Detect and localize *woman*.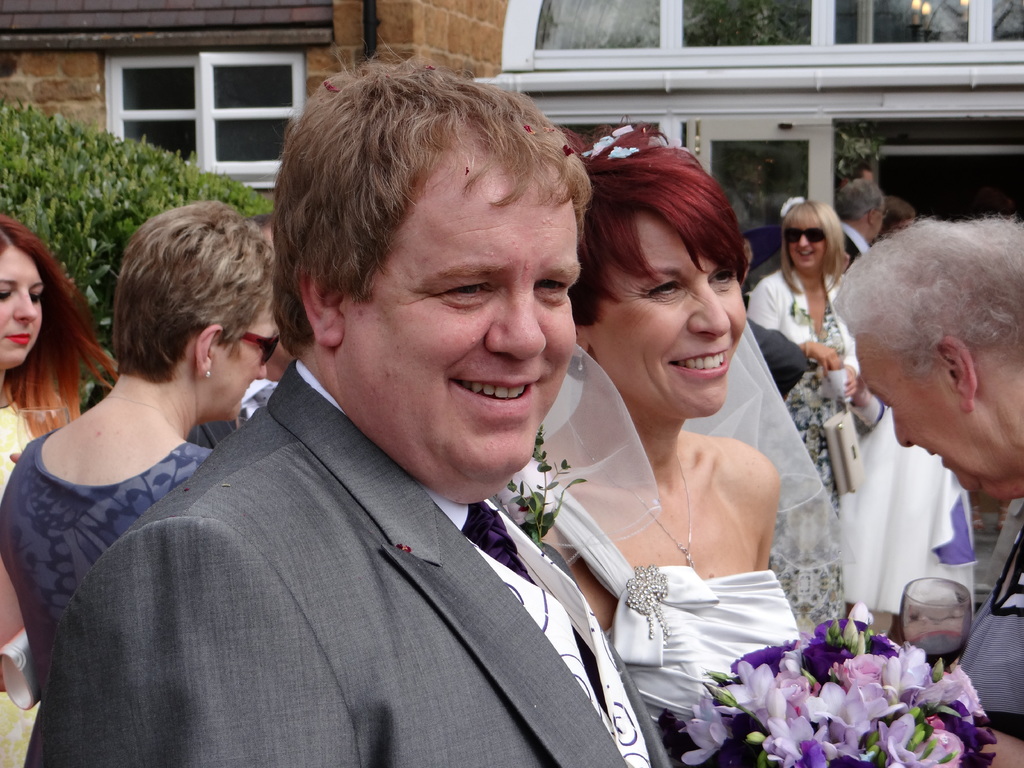
Localized at bbox(0, 214, 118, 499).
